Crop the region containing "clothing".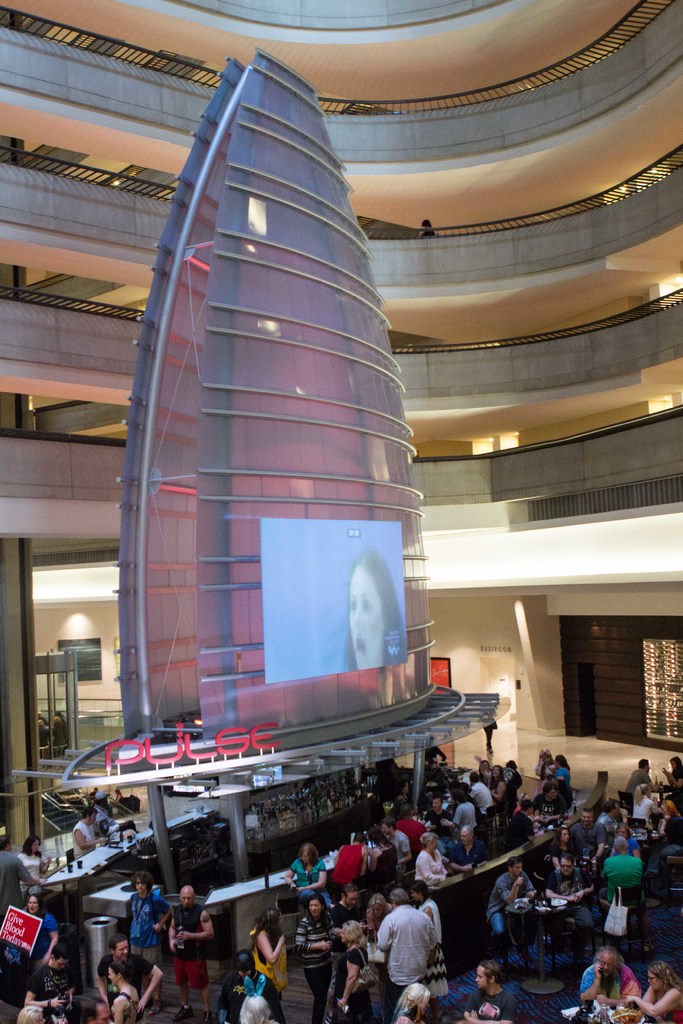
Crop region: 102,946,156,1011.
